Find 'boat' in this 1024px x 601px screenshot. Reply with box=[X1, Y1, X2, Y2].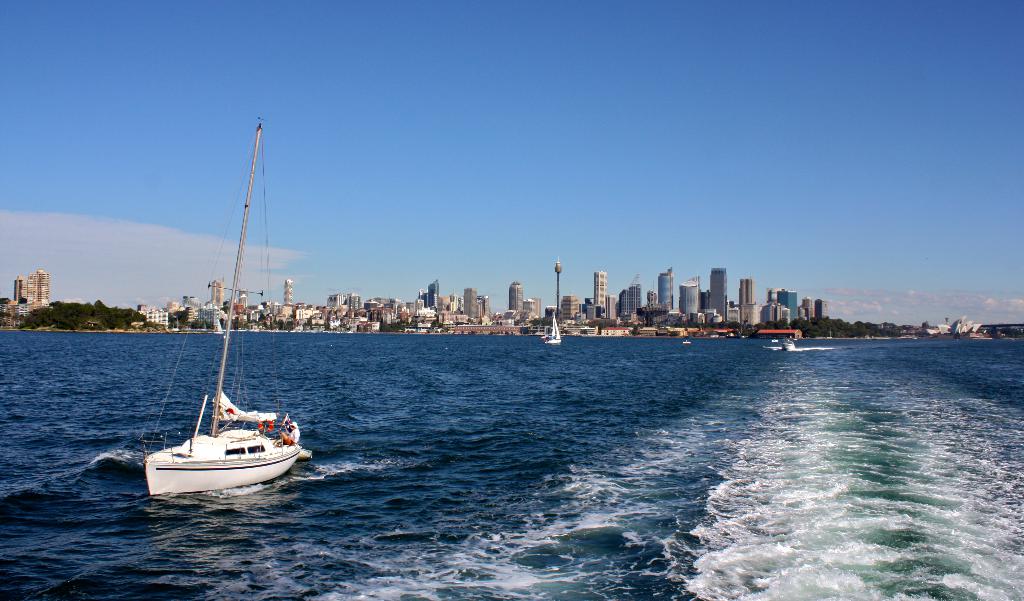
box=[541, 311, 566, 346].
